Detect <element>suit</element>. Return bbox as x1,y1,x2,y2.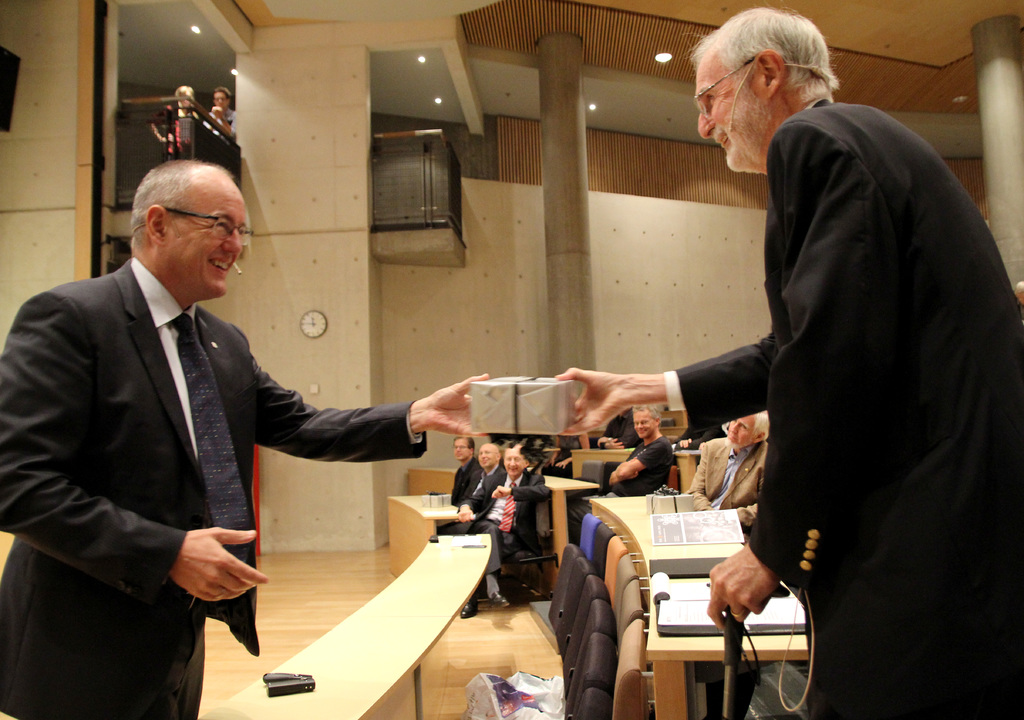
660,96,1023,719.
